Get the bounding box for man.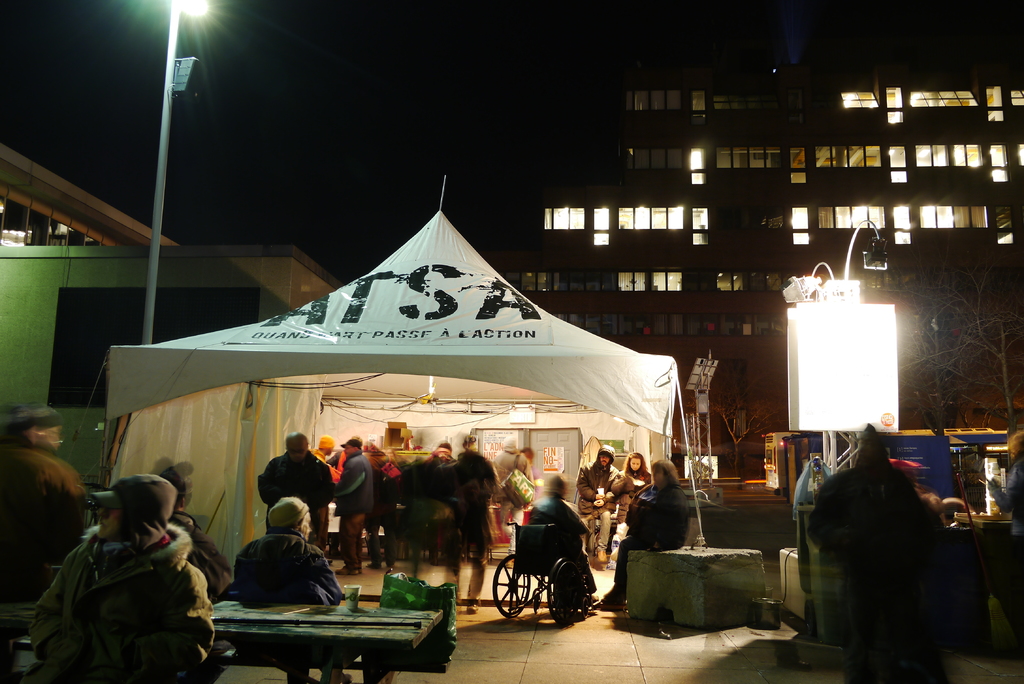
x1=580 y1=446 x2=620 y2=565.
